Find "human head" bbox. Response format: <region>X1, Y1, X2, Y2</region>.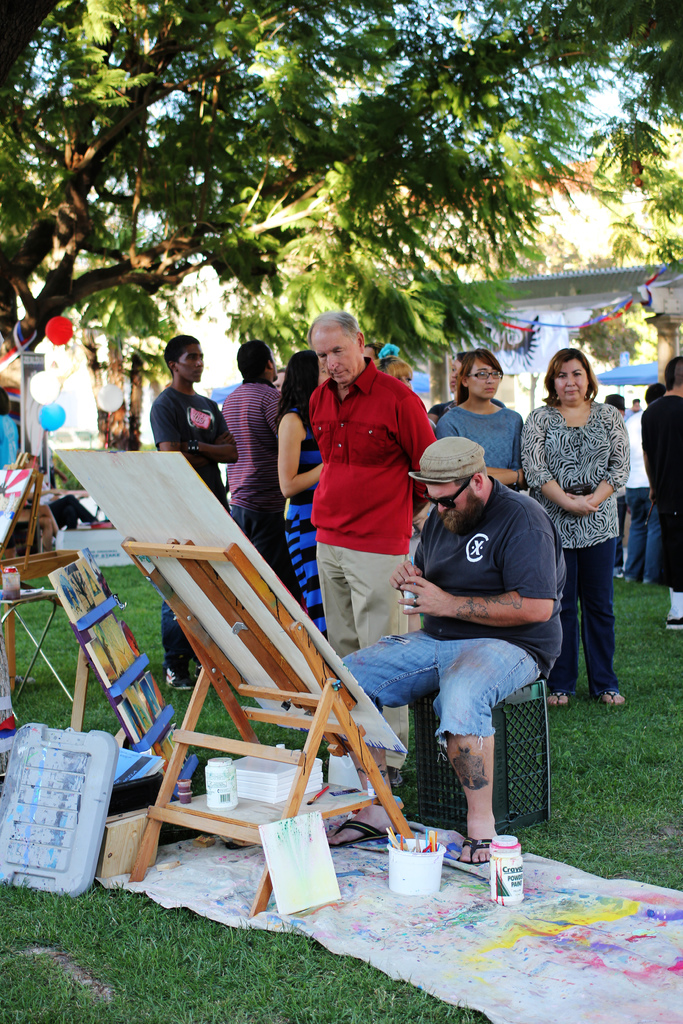
<region>549, 350, 591, 404</region>.
